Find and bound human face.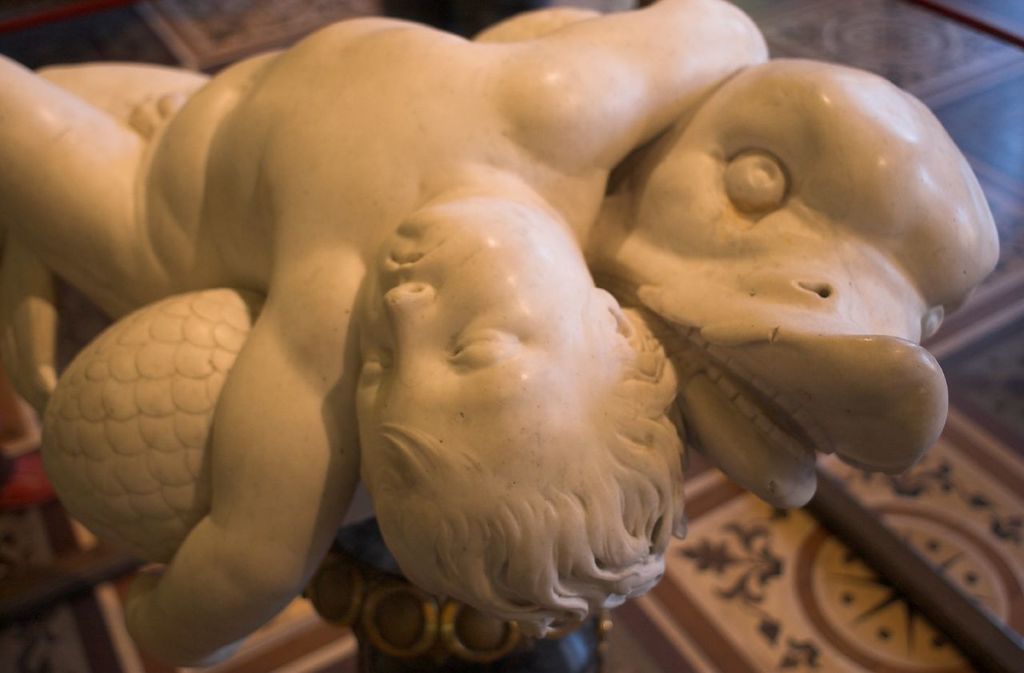
Bound: 355,207,584,498.
